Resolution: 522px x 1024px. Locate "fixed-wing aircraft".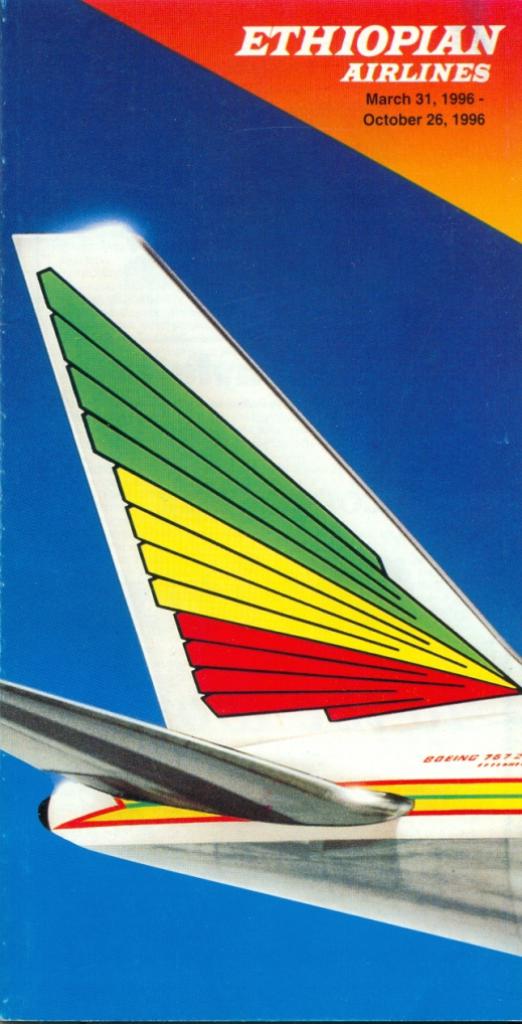
1, 226, 521, 957.
